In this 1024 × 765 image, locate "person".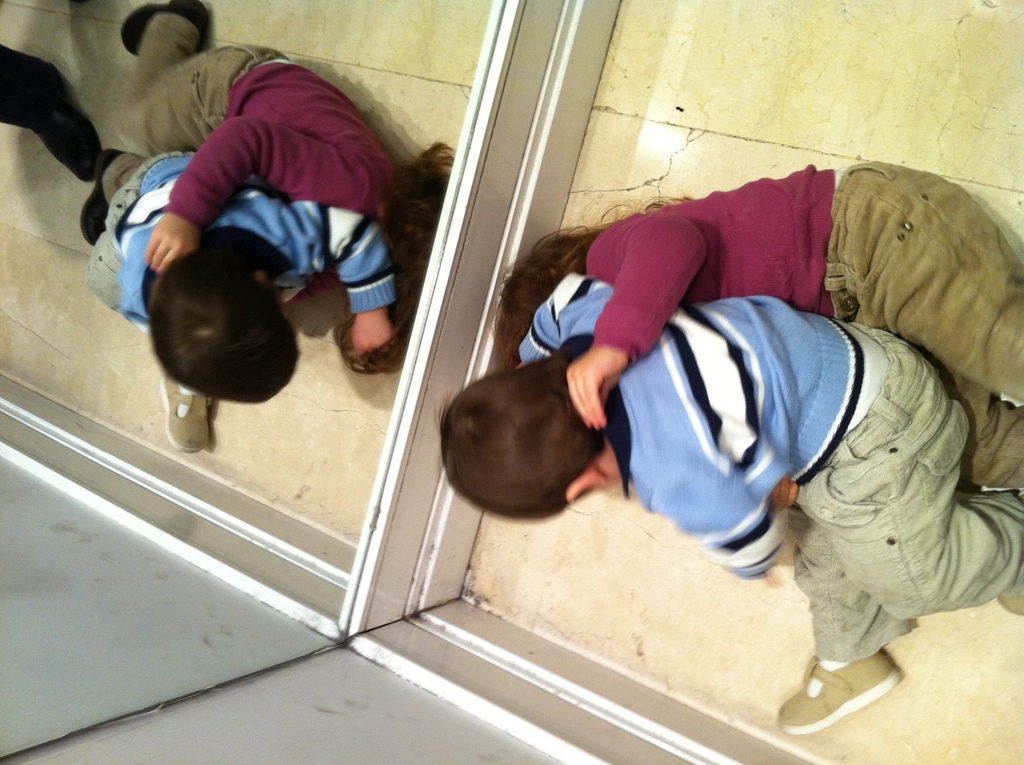
Bounding box: (437, 266, 1023, 734).
